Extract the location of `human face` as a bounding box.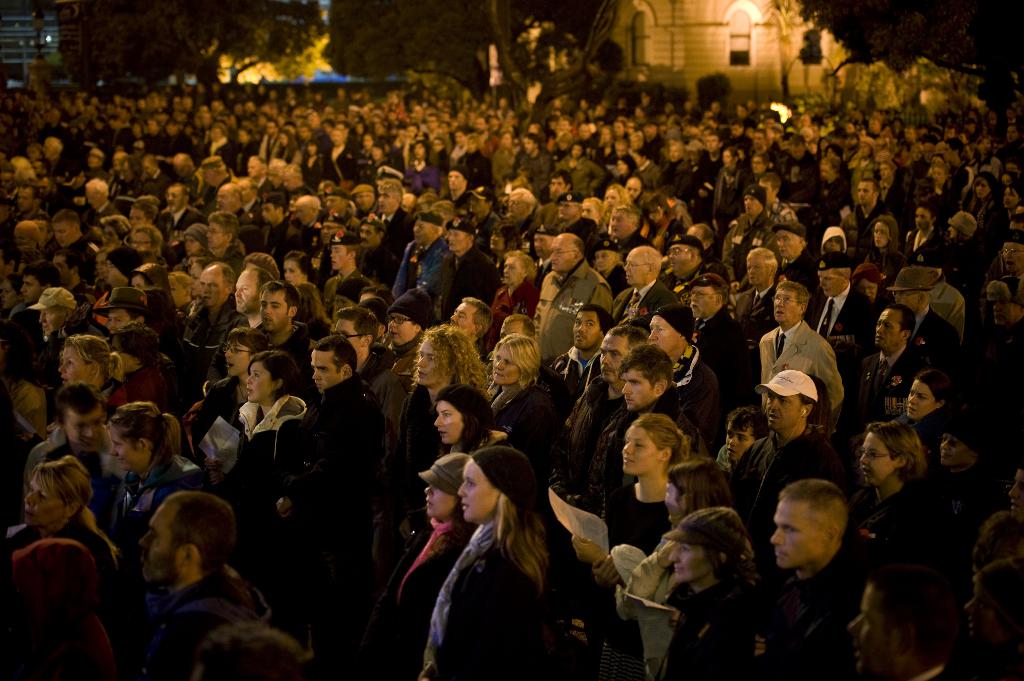
(488,231,502,250).
